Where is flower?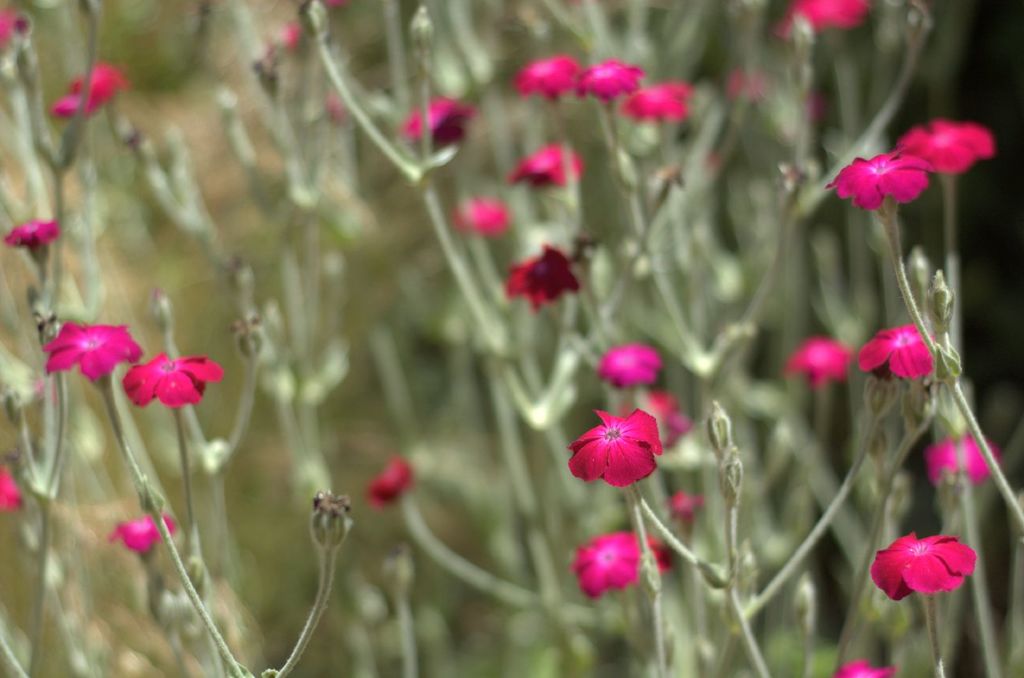
(left=621, top=82, right=702, bottom=123).
